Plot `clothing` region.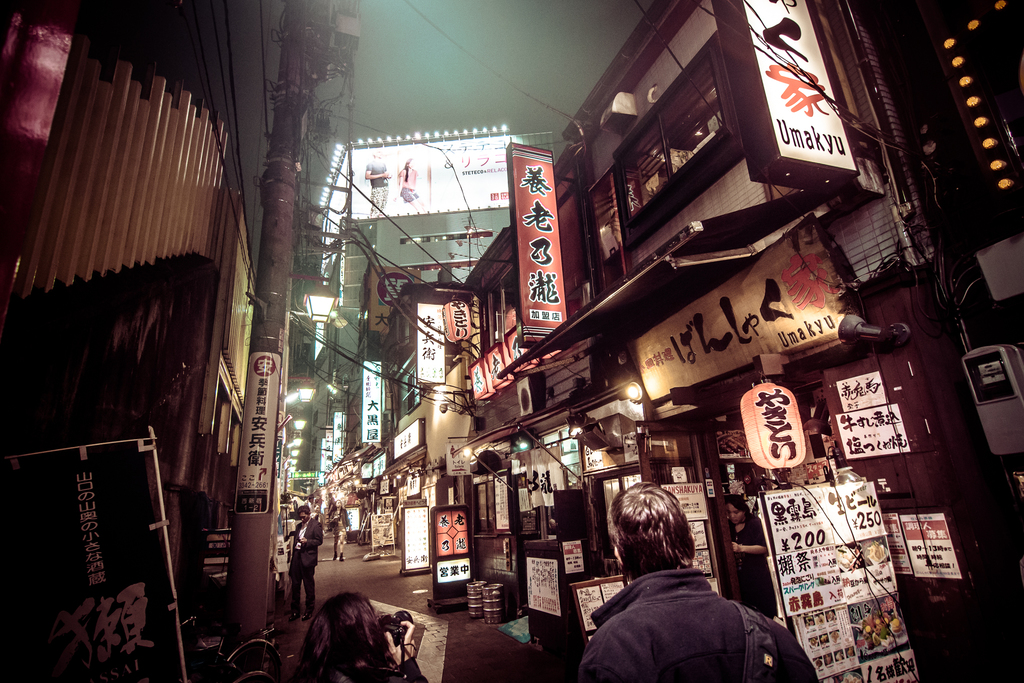
Plotted at select_region(364, 158, 389, 217).
